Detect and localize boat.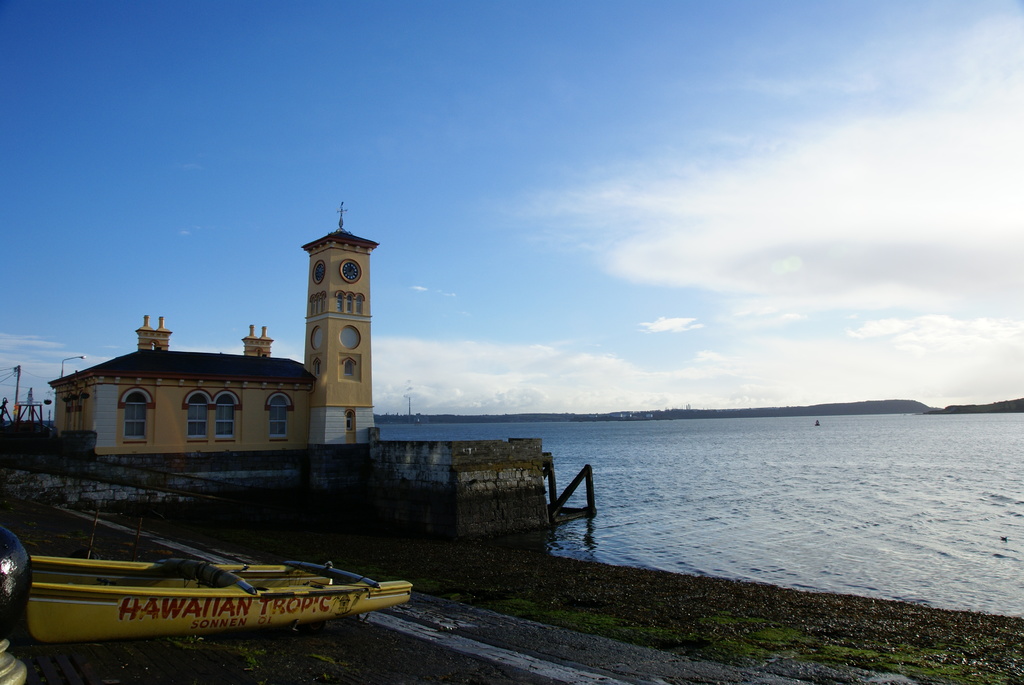
Localized at select_region(40, 536, 404, 646).
